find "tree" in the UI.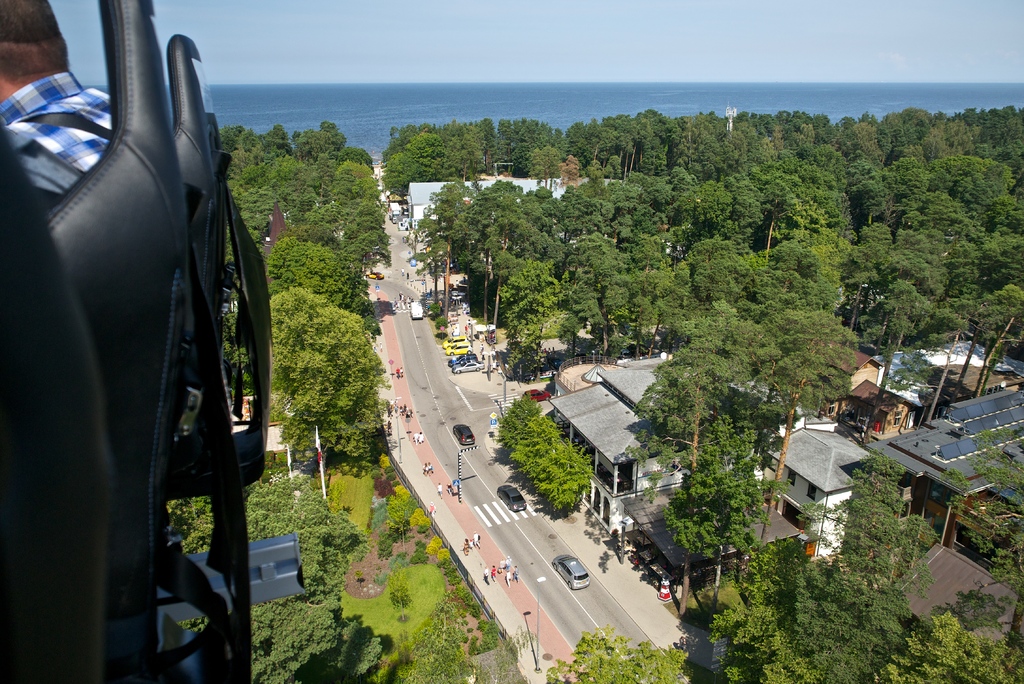
UI element at 710, 542, 811, 683.
